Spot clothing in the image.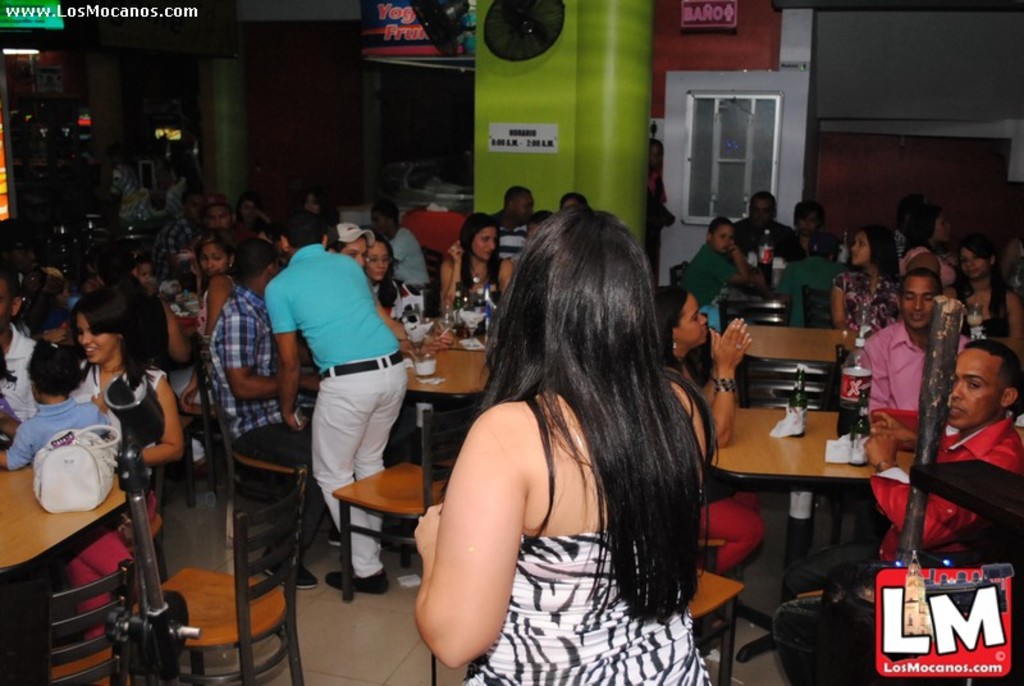
clothing found at {"x1": 3, "y1": 398, "x2": 105, "y2": 471}.
